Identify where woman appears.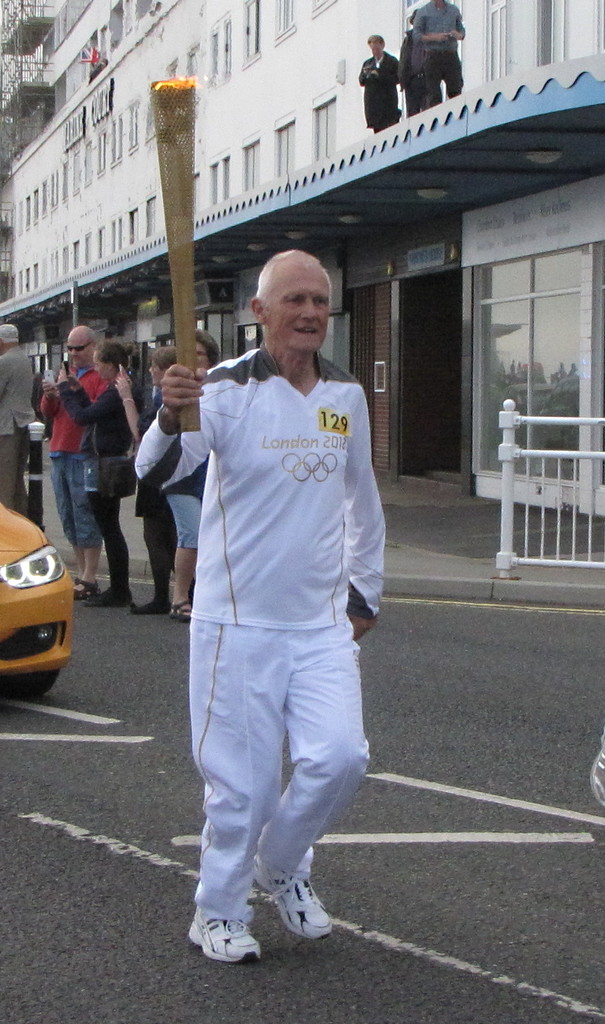
Appears at 62:333:131:616.
